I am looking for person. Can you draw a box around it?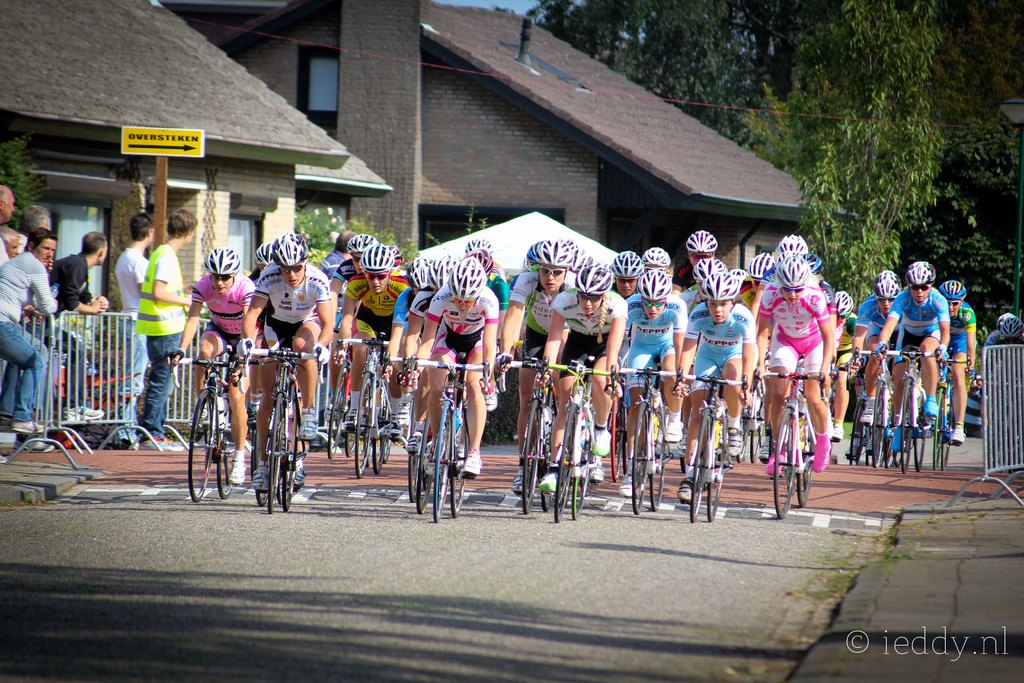
Sure, the bounding box is [x1=0, y1=179, x2=49, y2=425].
